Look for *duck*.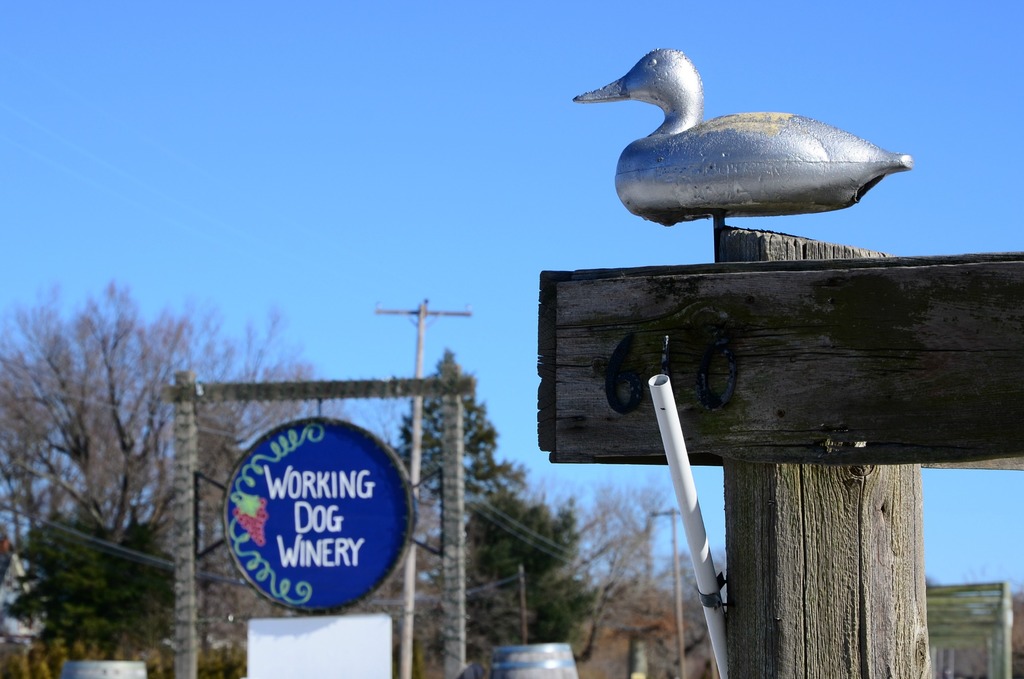
Found: (584,37,927,230).
